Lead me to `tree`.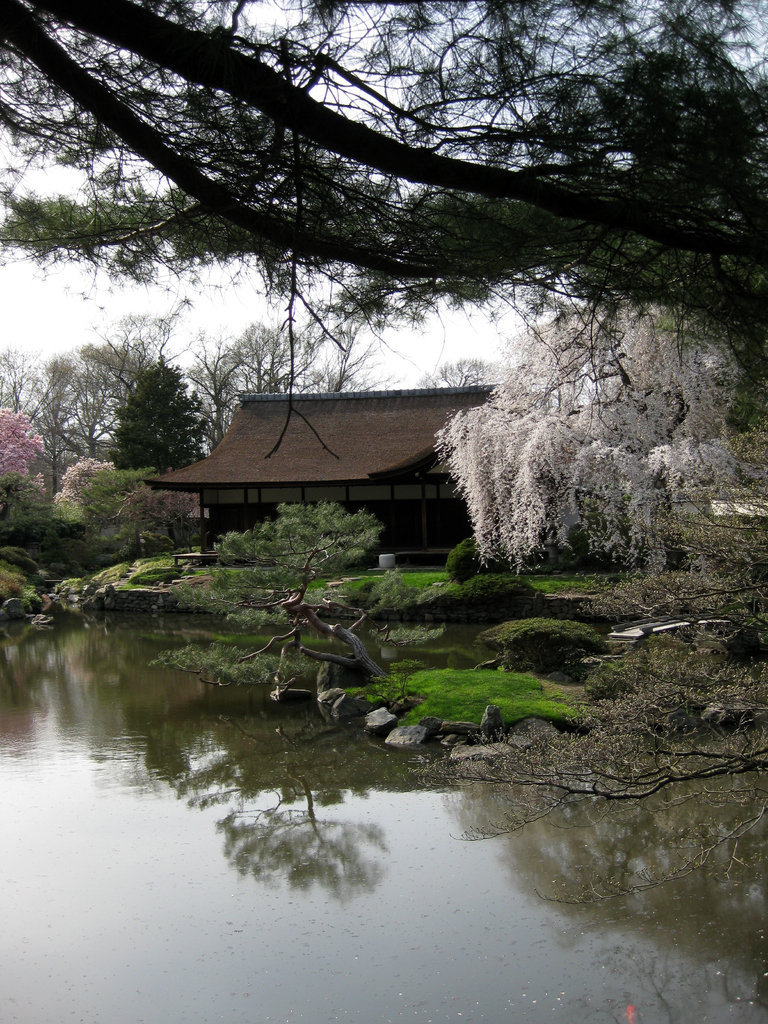
Lead to Rect(0, 0, 749, 385).
